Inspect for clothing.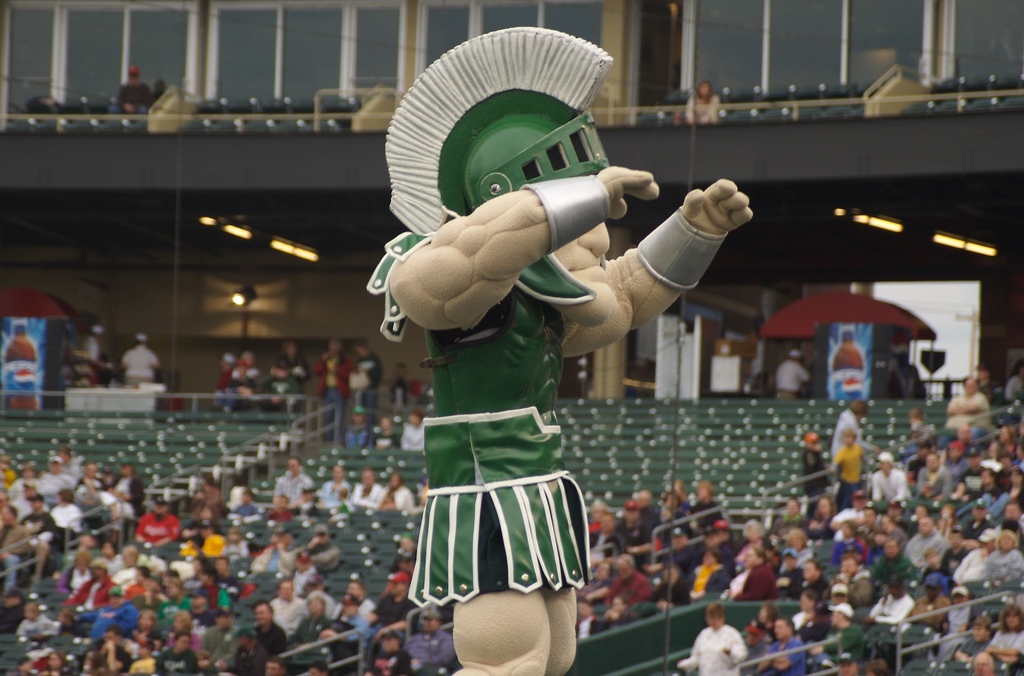
Inspection: [left=386, top=382, right=411, bottom=406].
